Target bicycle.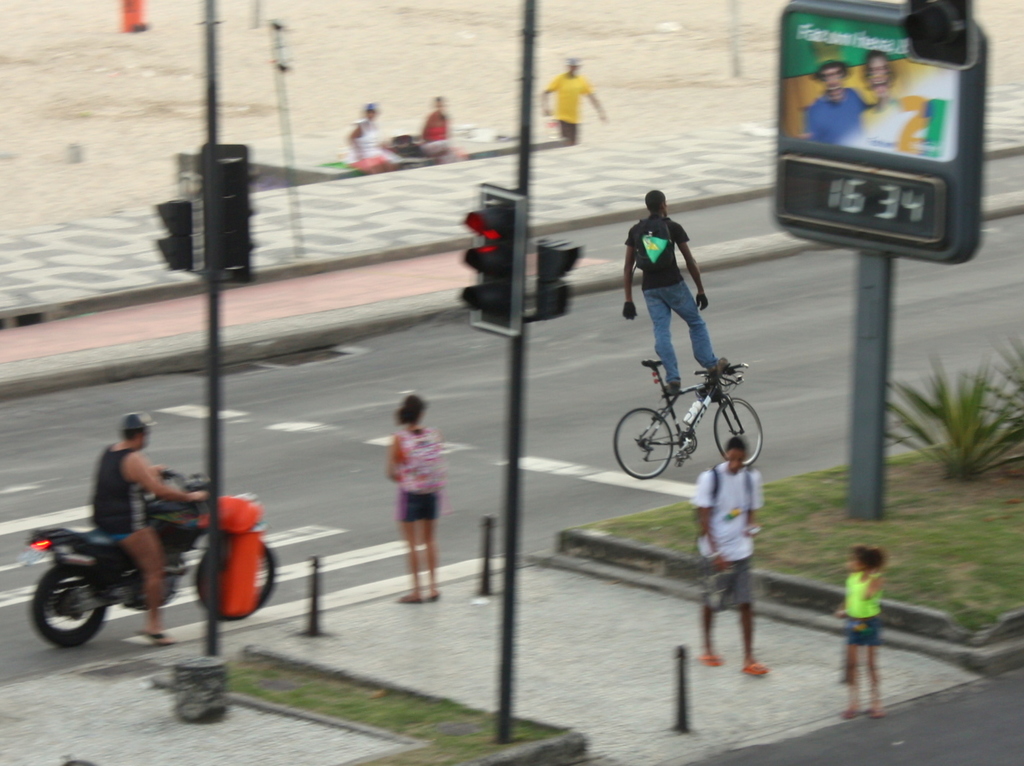
Target region: region(634, 339, 771, 479).
